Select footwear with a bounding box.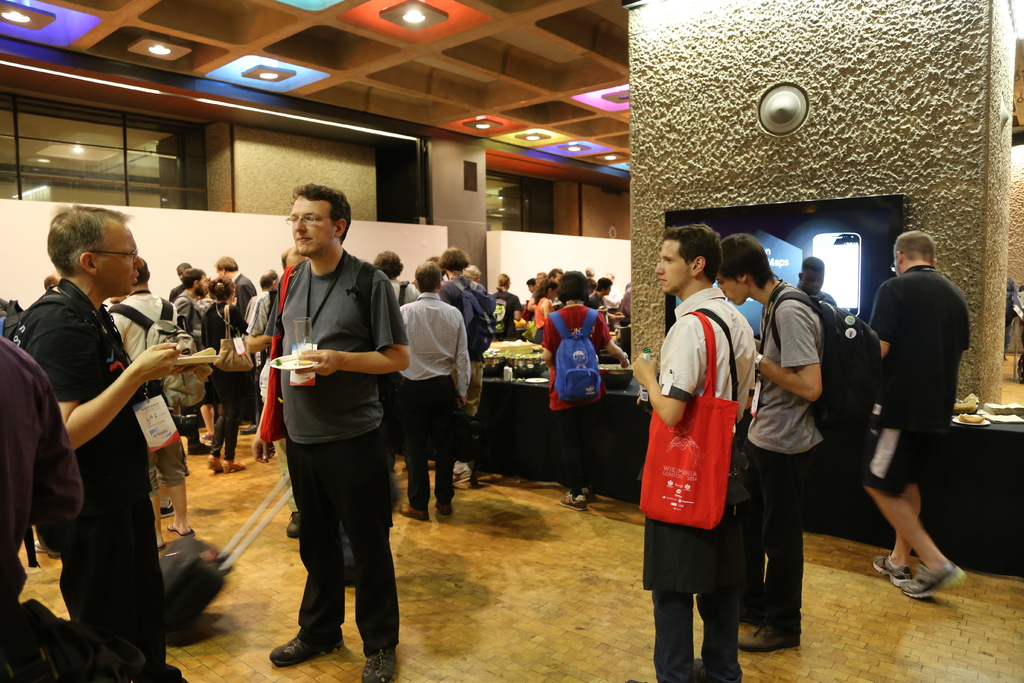
rect(868, 557, 912, 595).
